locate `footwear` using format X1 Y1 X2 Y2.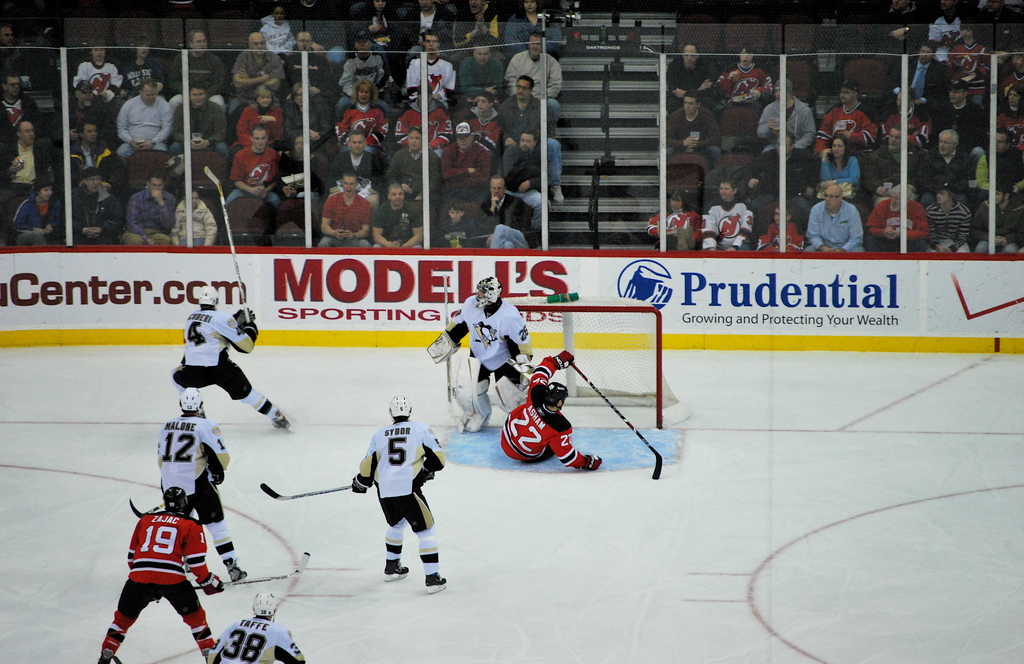
229 567 246 581.
